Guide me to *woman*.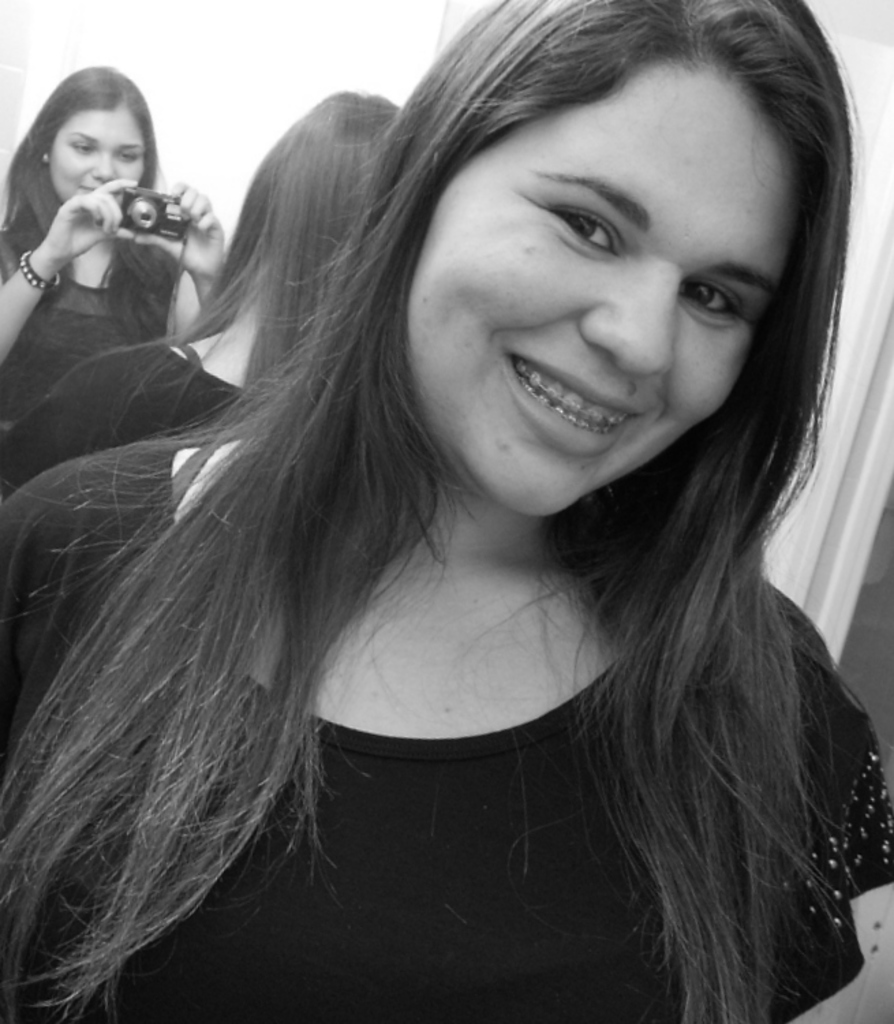
Guidance: bbox=[0, 93, 409, 504].
